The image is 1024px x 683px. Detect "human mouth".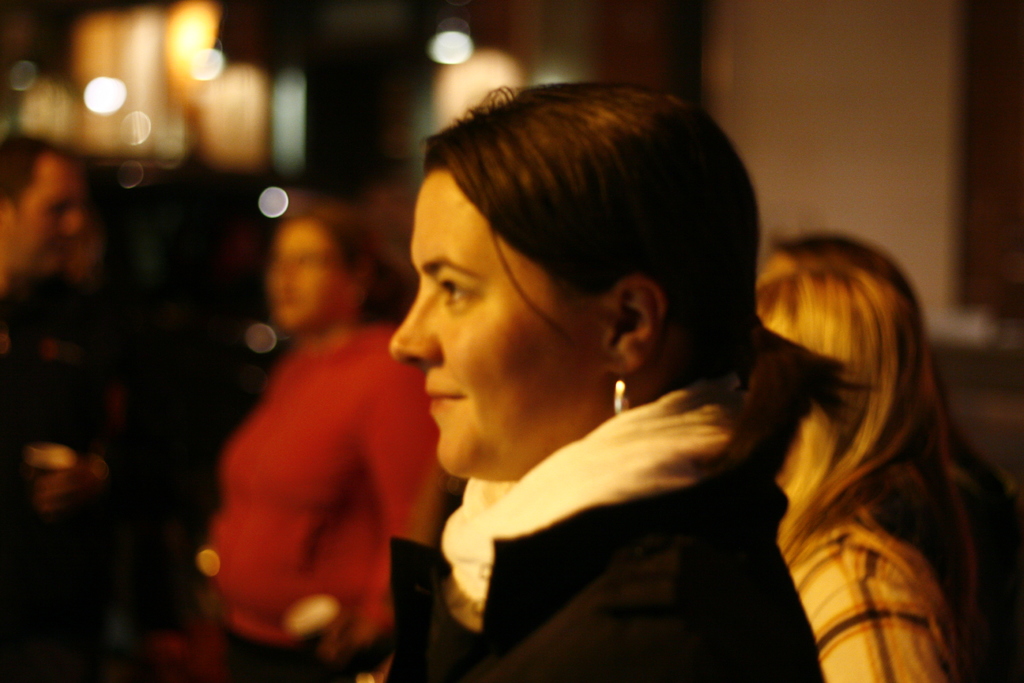
Detection: box=[429, 388, 465, 413].
